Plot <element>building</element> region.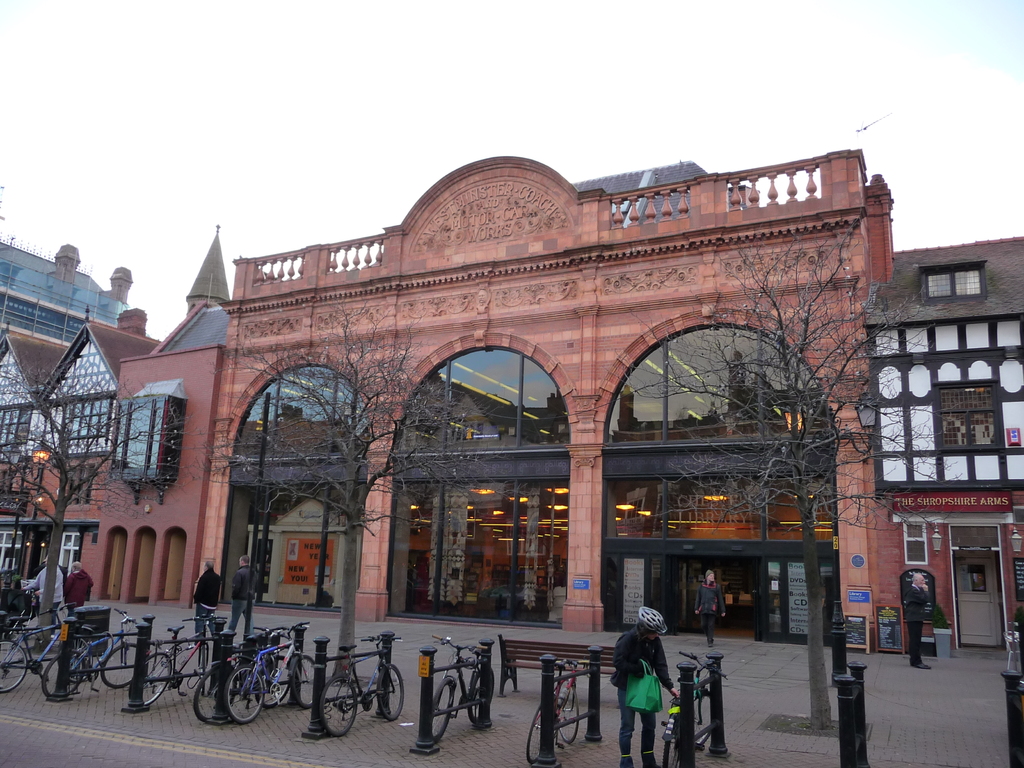
Plotted at bbox=[0, 232, 131, 327].
